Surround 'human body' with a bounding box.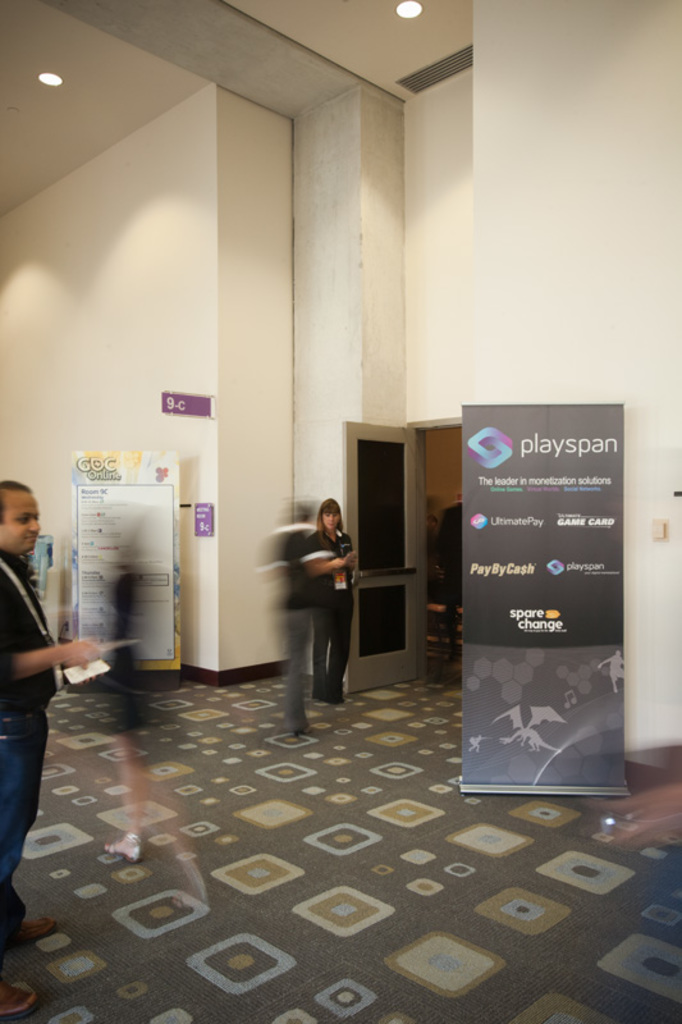
Rect(296, 526, 366, 712).
